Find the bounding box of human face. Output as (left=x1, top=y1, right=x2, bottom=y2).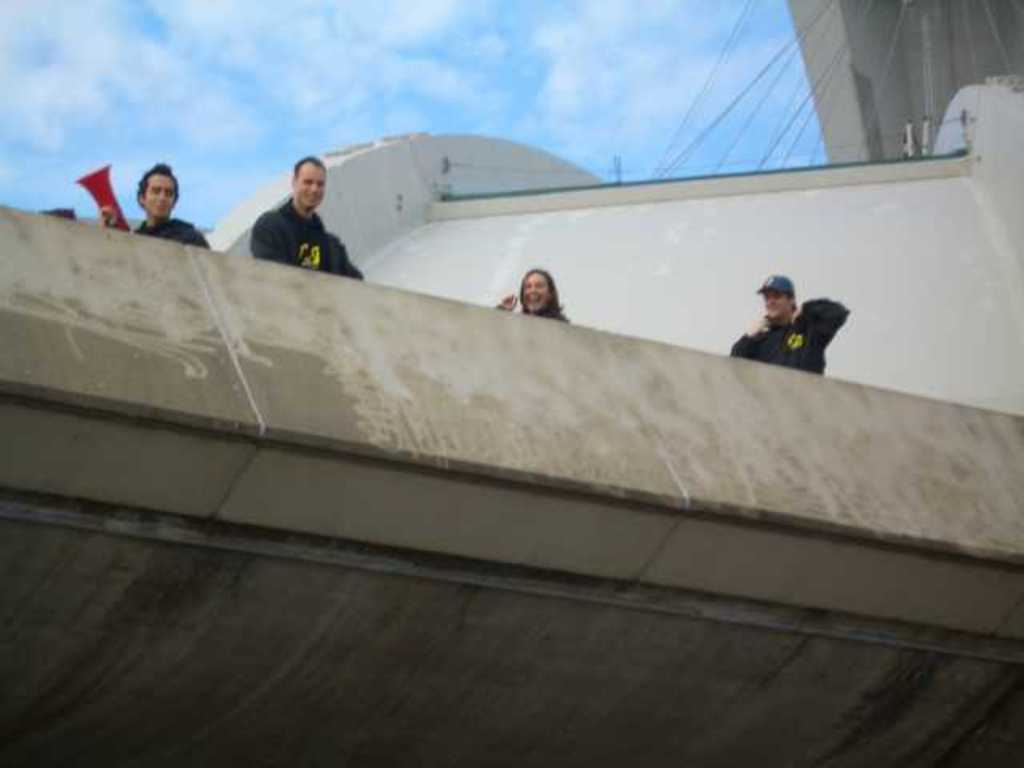
(left=299, top=163, right=326, bottom=211).
